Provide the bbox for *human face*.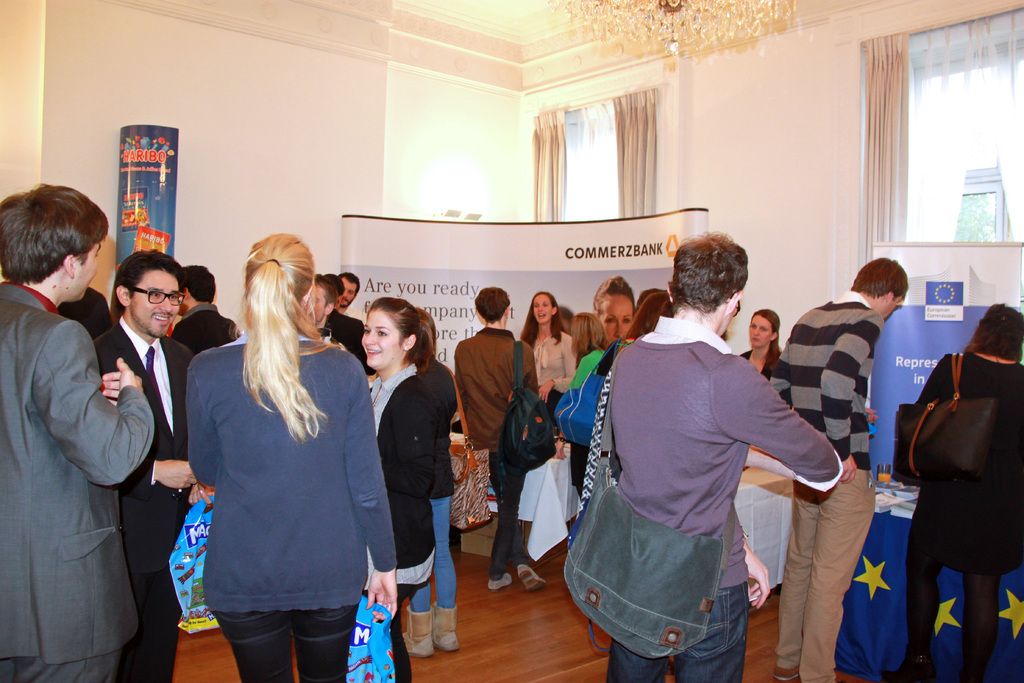
bbox=(533, 294, 553, 323).
